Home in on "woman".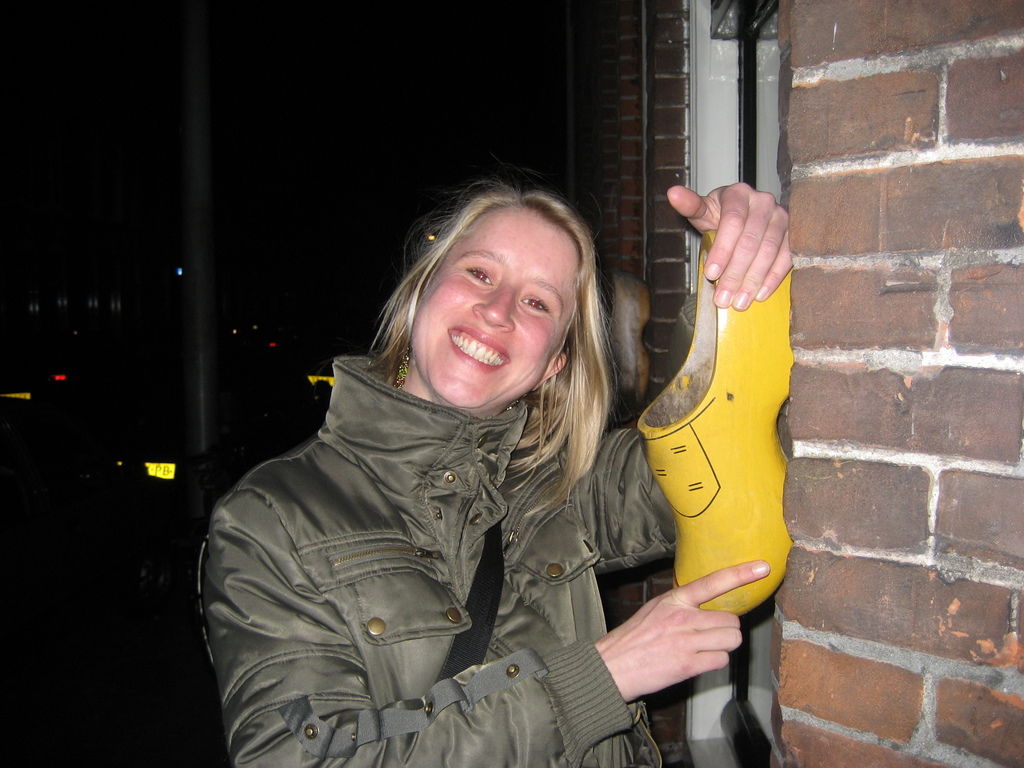
Homed in at [x1=200, y1=144, x2=704, y2=767].
